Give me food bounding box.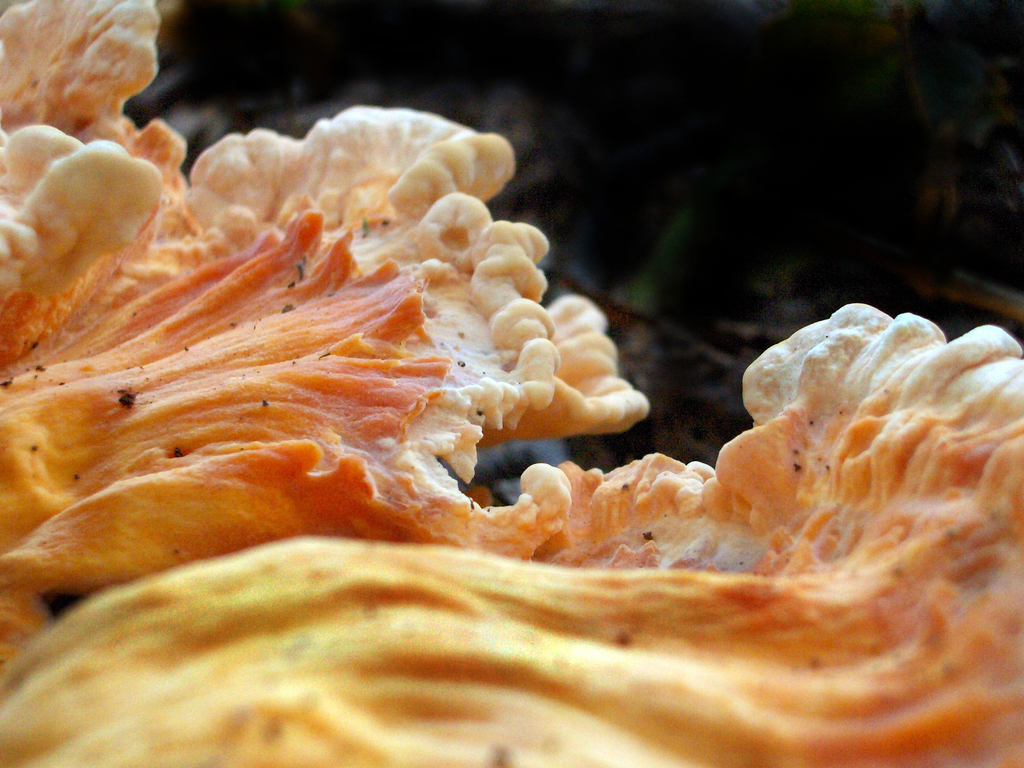
[left=17, top=414, right=1023, bottom=730].
